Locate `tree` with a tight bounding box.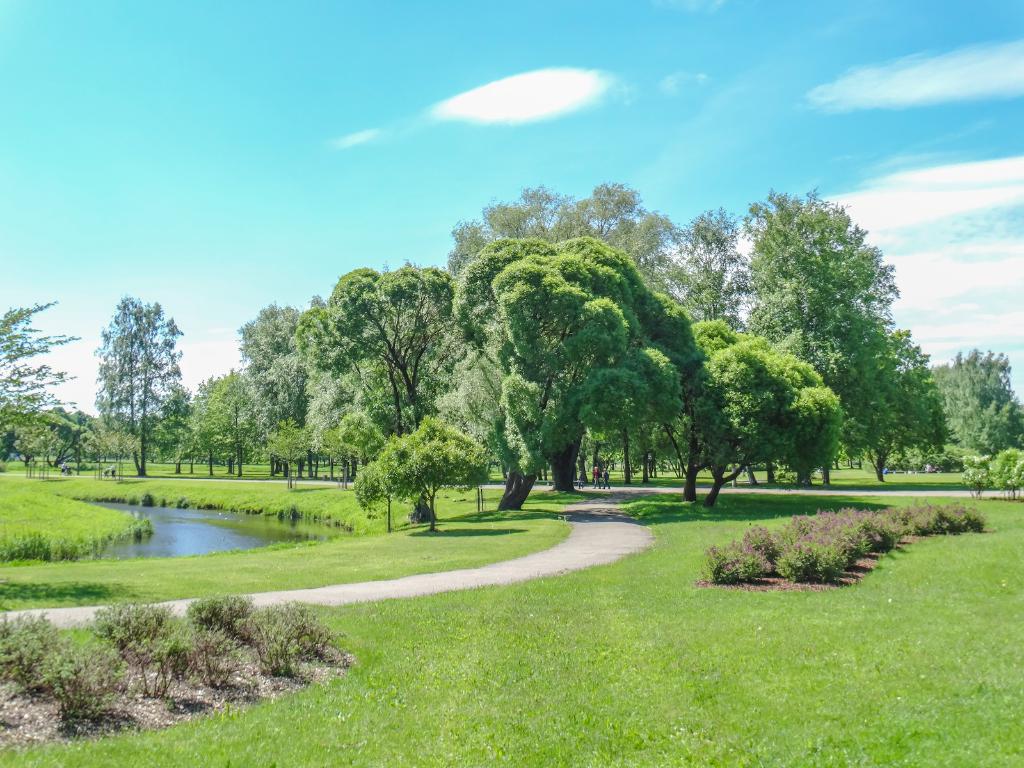
rect(88, 294, 198, 480).
